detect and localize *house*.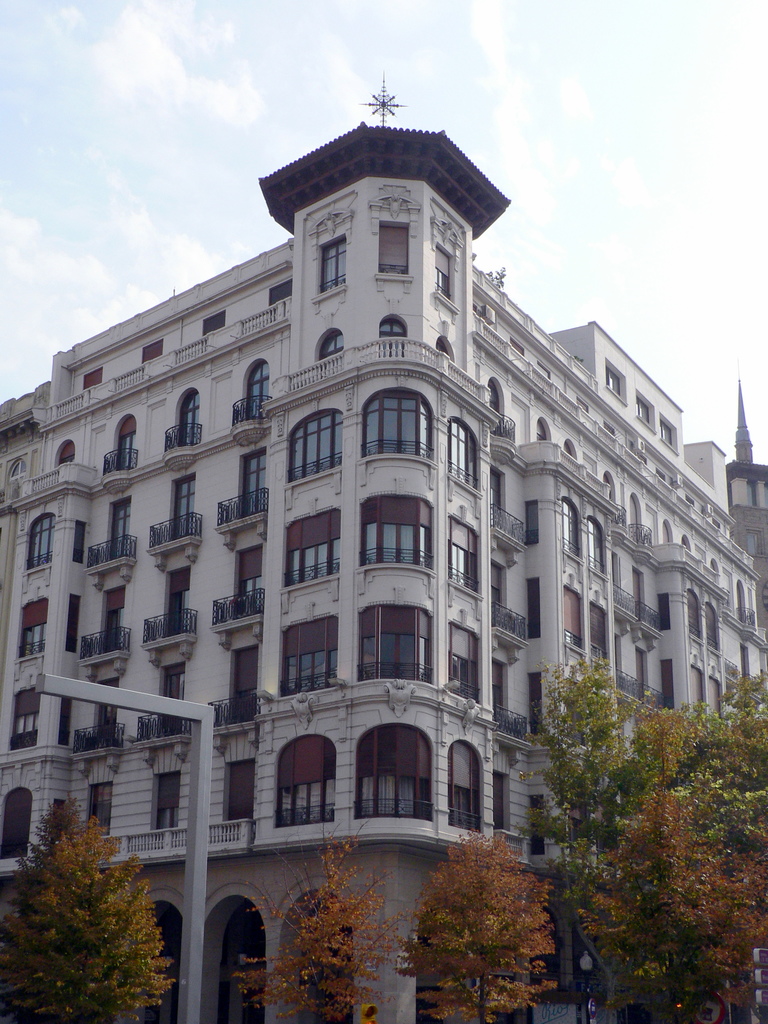
Localized at {"x1": 0, "y1": 73, "x2": 767, "y2": 1023}.
